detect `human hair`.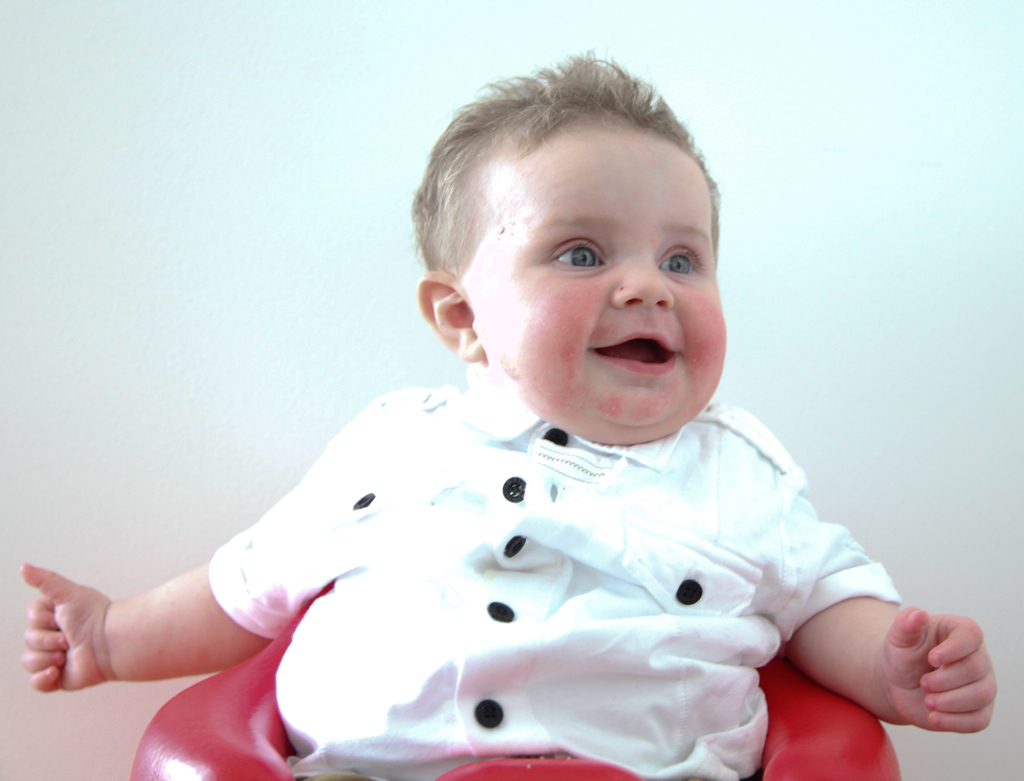
Detected at box(417, 59, 731, 321).
